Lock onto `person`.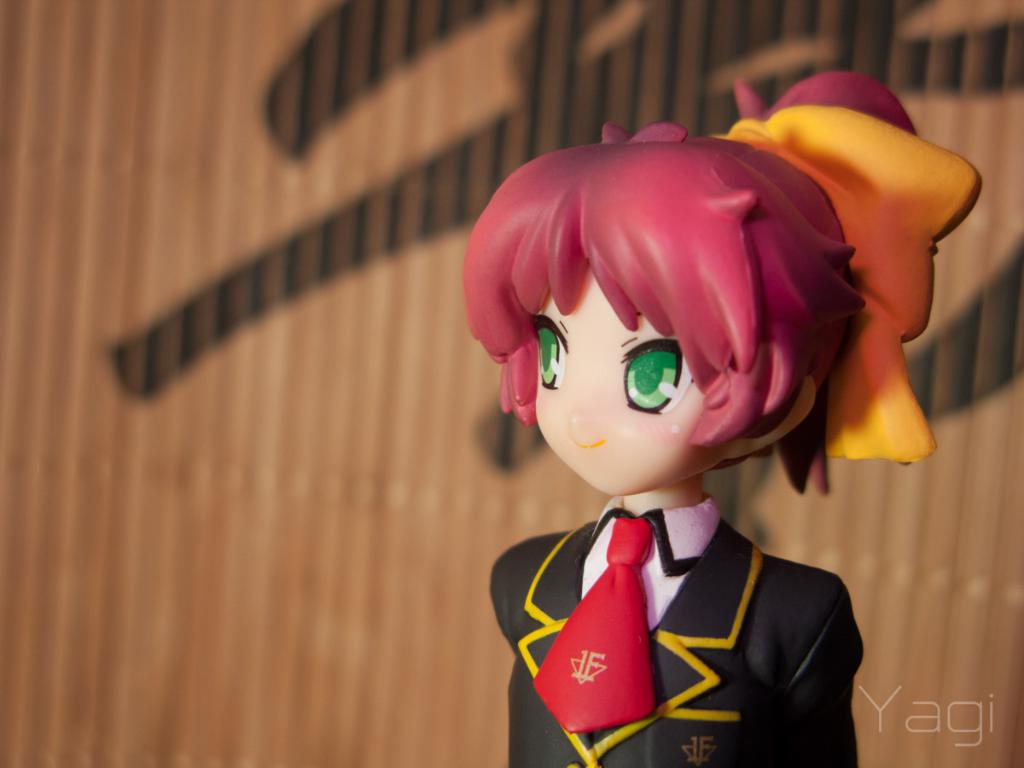
Locked: (x1=462, y1=70, x2=980, y2=767).
